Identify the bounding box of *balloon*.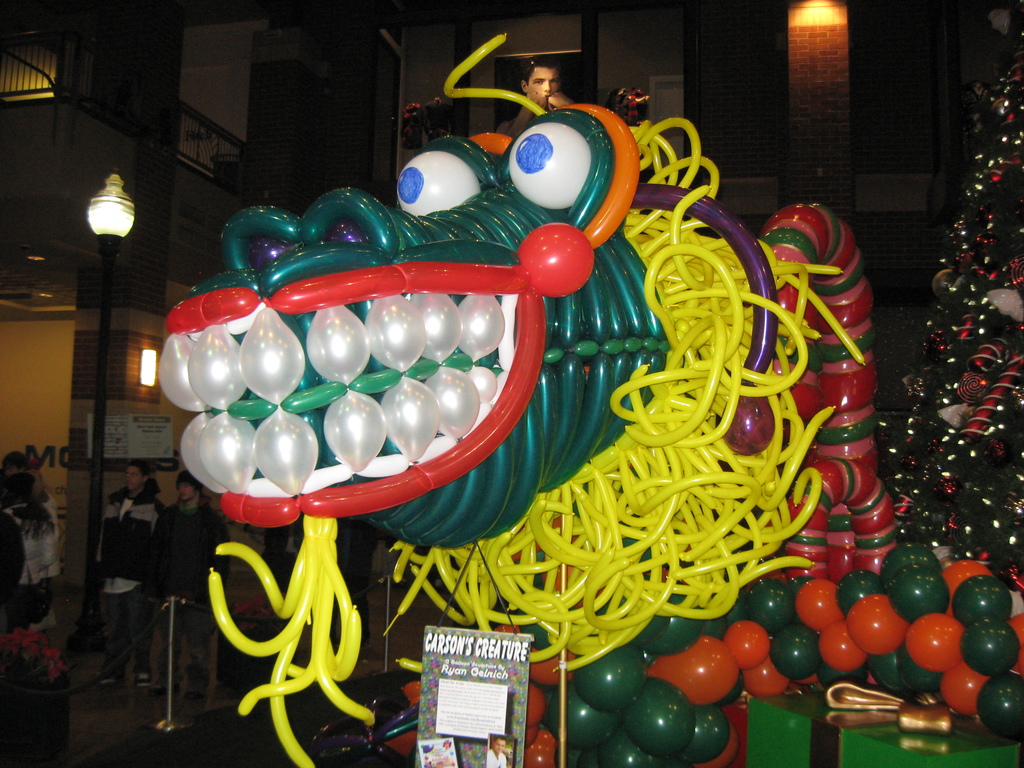
x1=195, y1=409, x2=257, y2=495.
